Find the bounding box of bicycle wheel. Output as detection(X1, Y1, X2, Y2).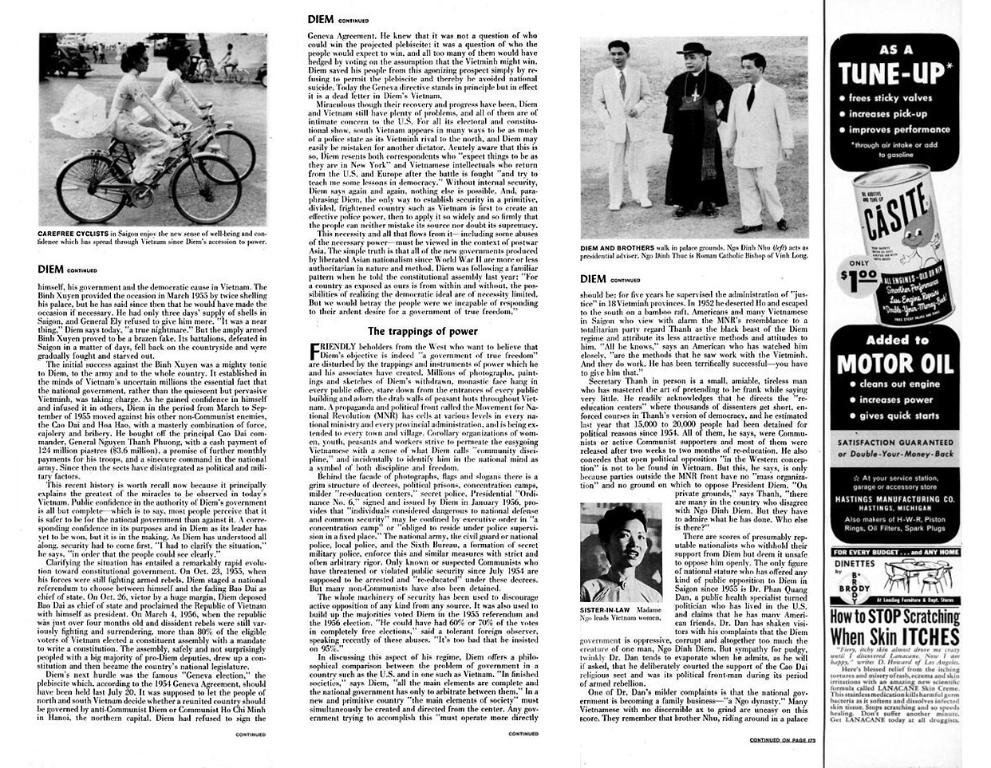
detection(195, 127, 256, 189).
